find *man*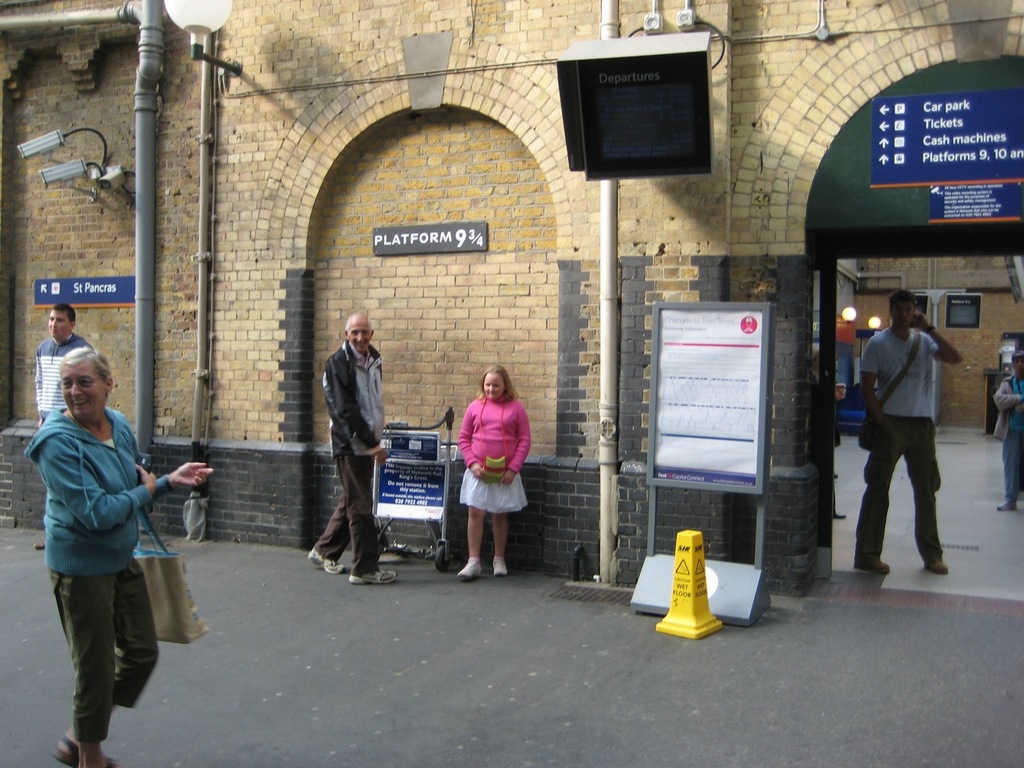
pyautogui.locateOnScreen(305, 312, 399, 584)
